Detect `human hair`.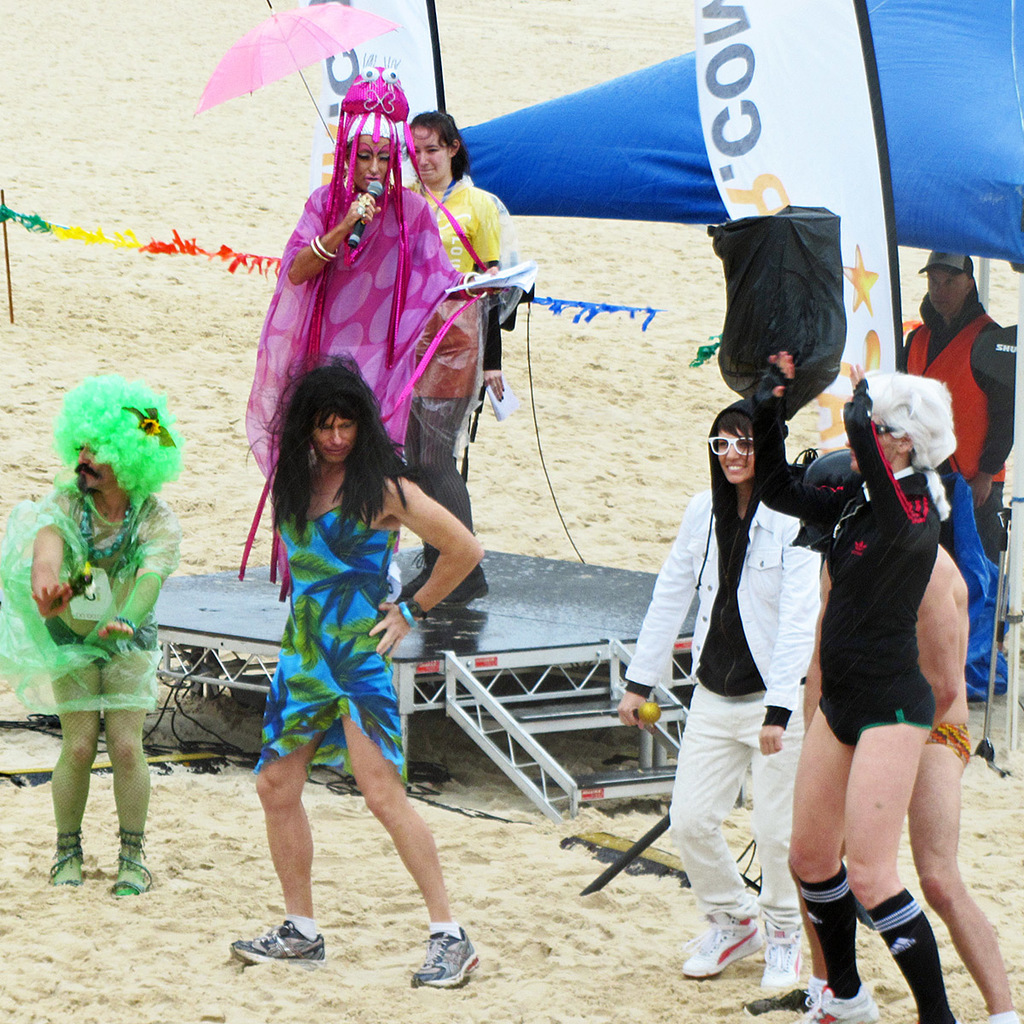
Detected at [415, 108, 475, 193].
